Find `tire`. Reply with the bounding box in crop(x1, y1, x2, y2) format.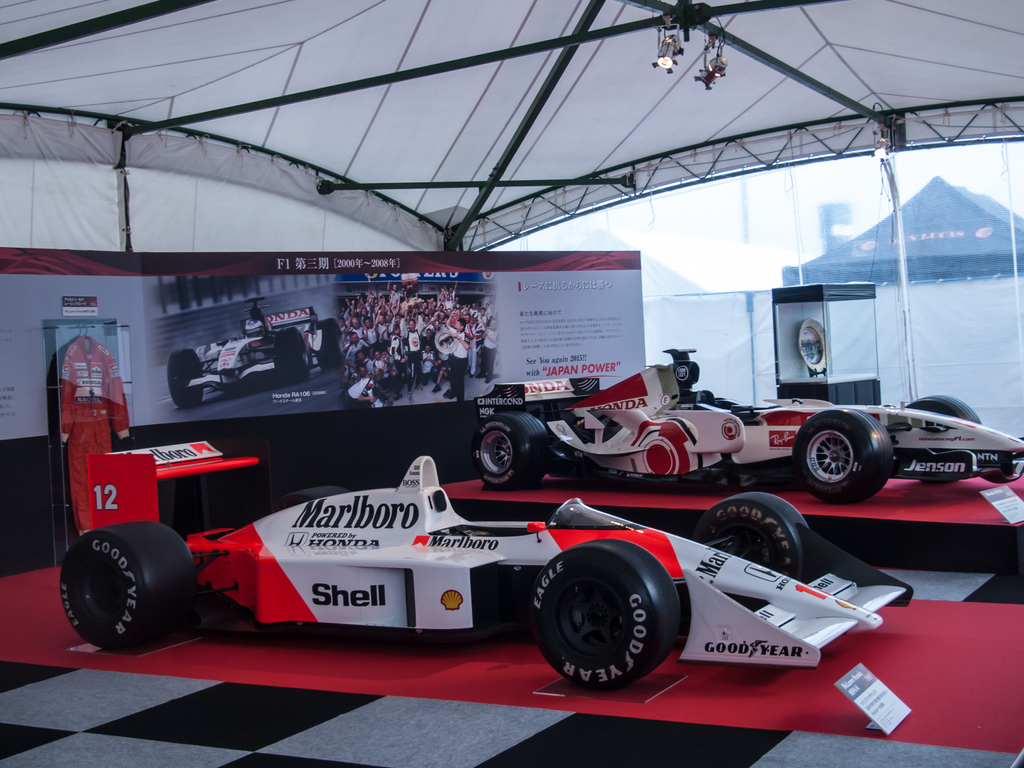
crop(275, 326, 309, 386).
